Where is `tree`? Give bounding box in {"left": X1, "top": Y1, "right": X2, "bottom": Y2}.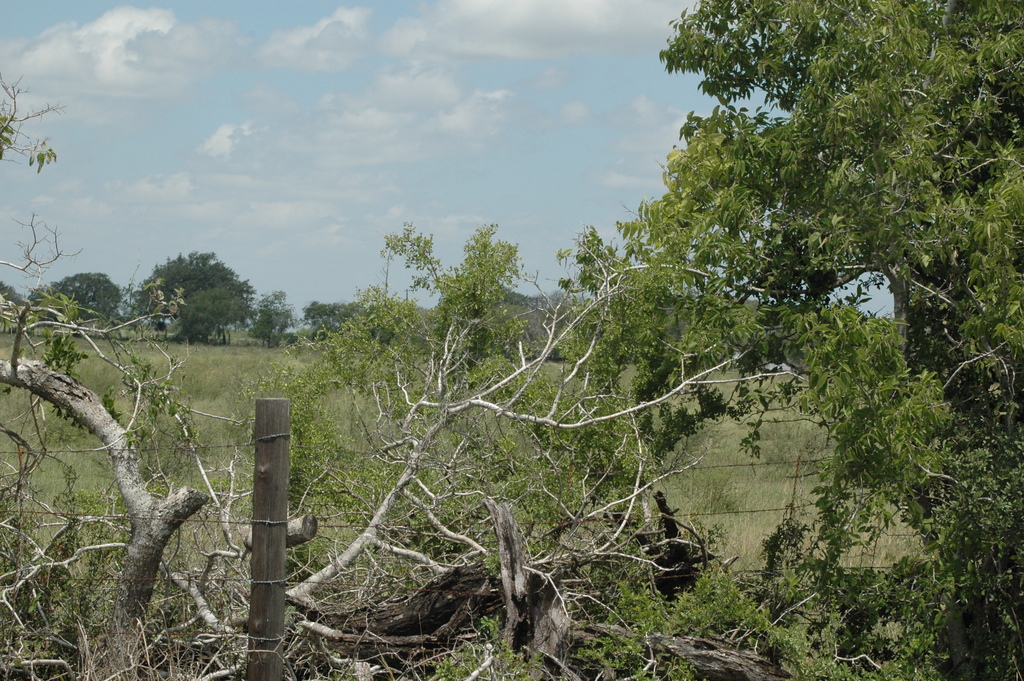
{"left": 248, "top": 290, "right": 298, "bottom": 349}.
